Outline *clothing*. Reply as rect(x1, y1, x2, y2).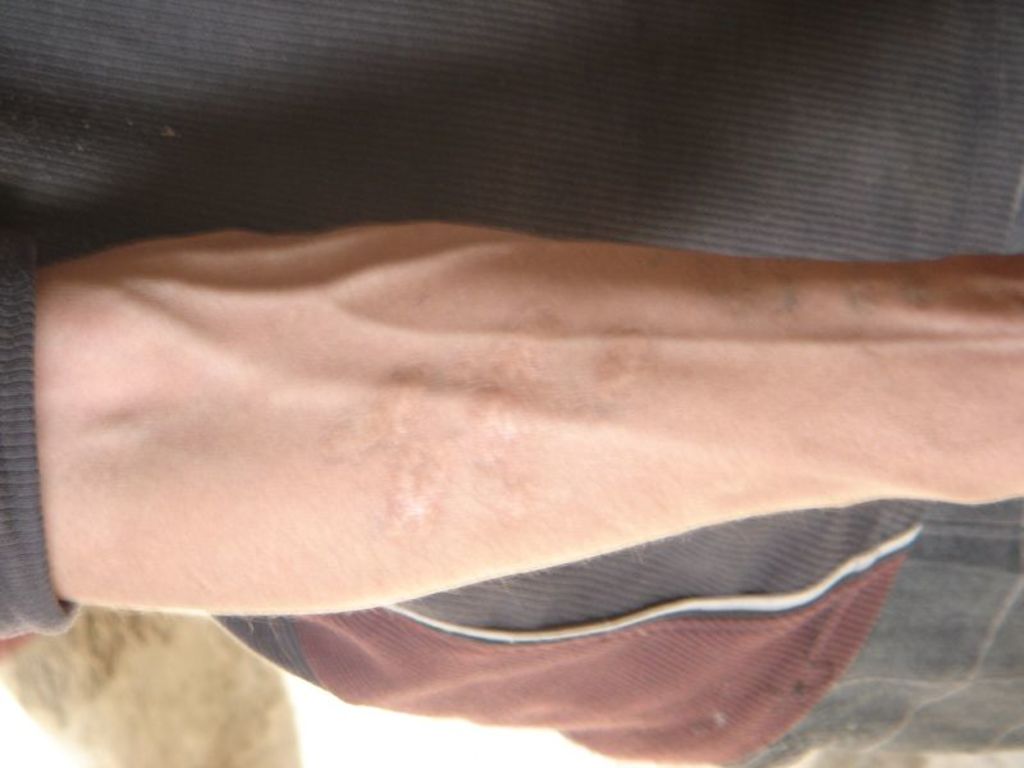
rect(0, 0, 1023, 767).
